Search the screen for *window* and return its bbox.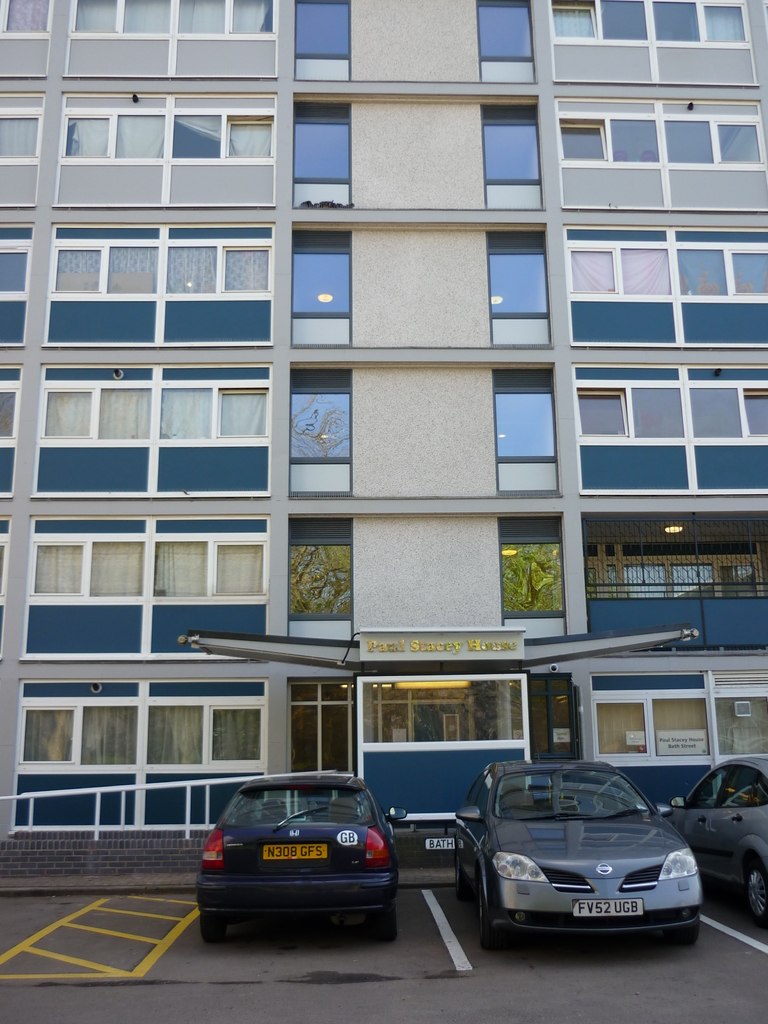
Found: <box>0,106,37,161</box>.
